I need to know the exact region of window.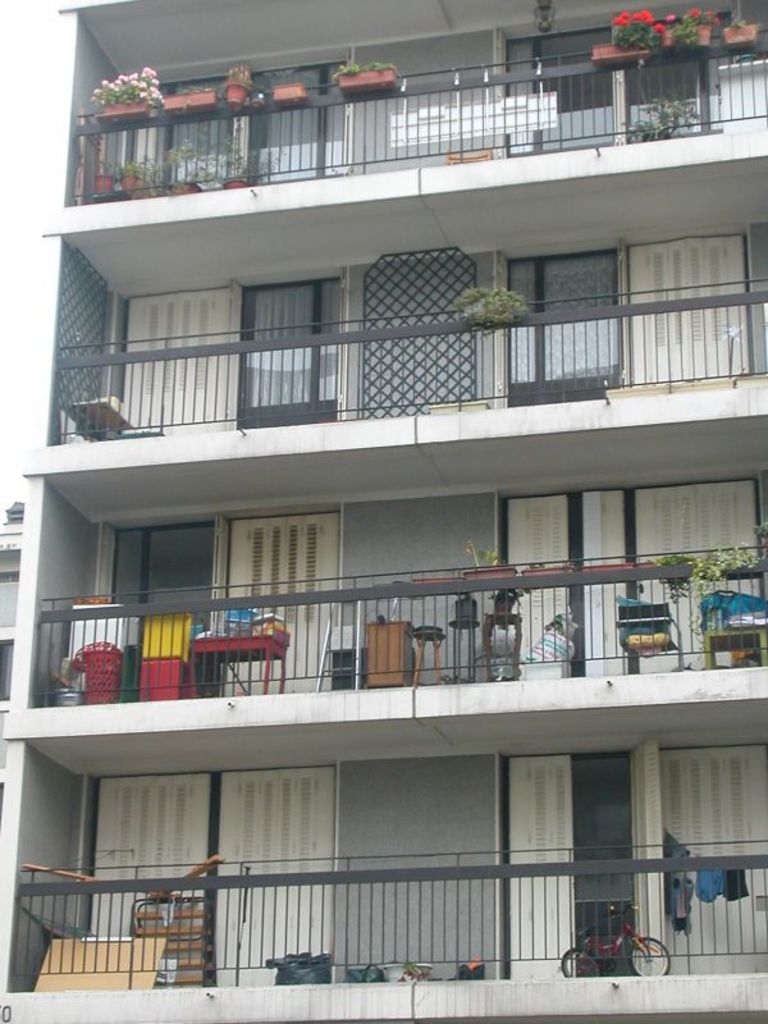
Region: 155:74:243:200.
